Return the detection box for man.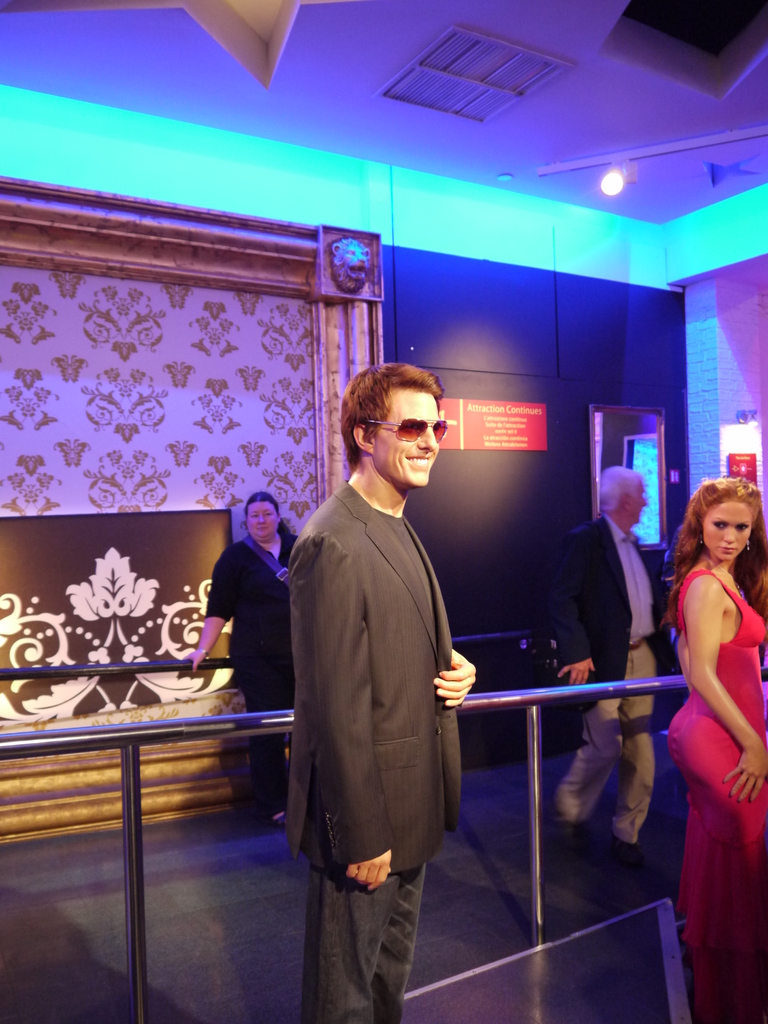
550, 464, 660, 872.
